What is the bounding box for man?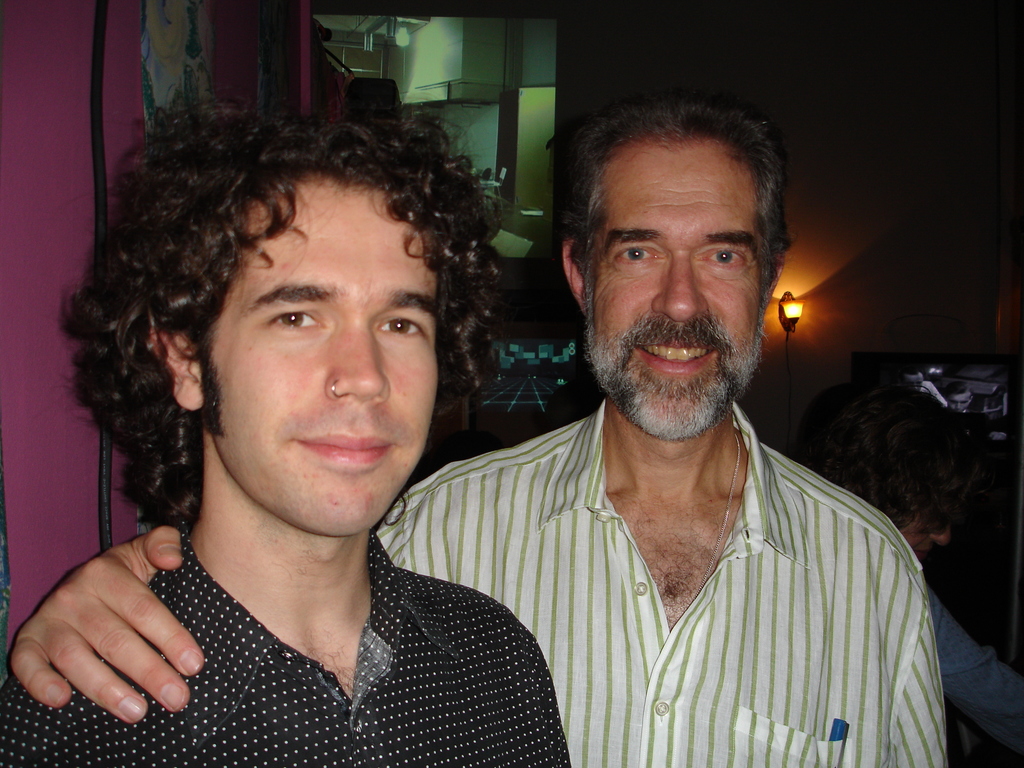
<box>0,98,588,767</box>.
